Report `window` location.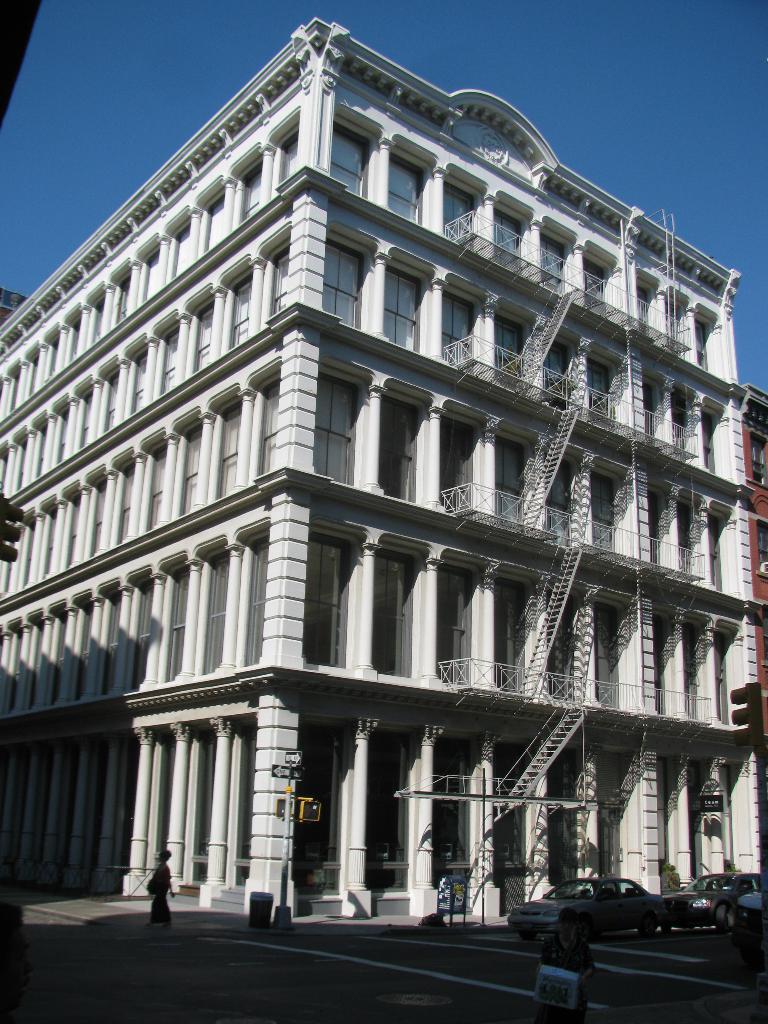
Report: [439,573,465,682].
